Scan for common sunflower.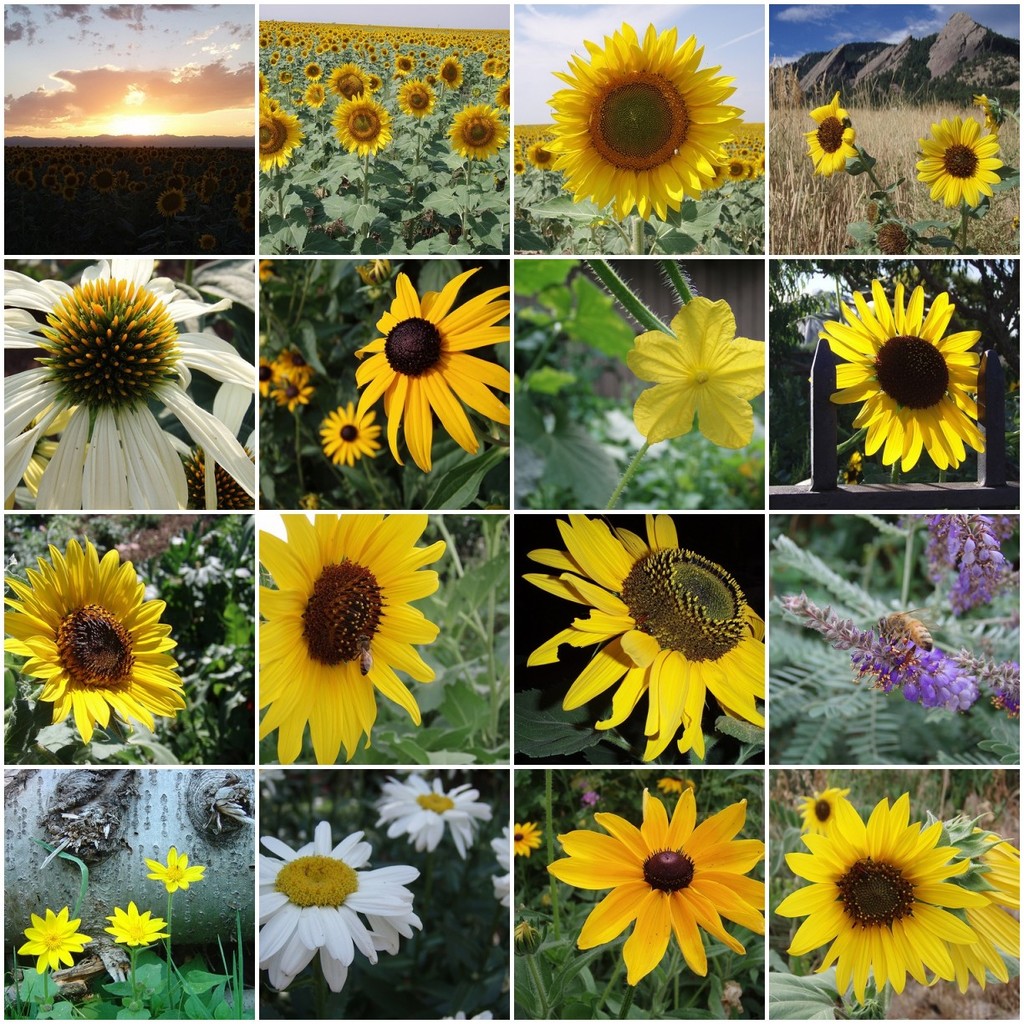
Scan result: detection(0, 258, 256, 507).
